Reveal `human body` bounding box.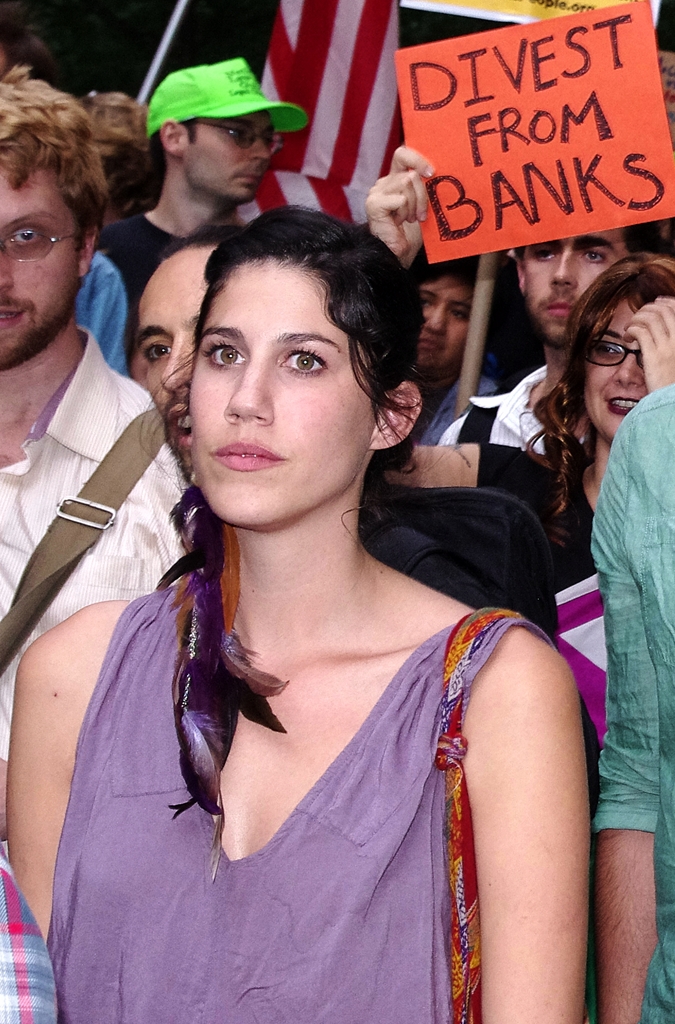
Revealed: (x1=591, y1=378, x2=674, y2=1023).
